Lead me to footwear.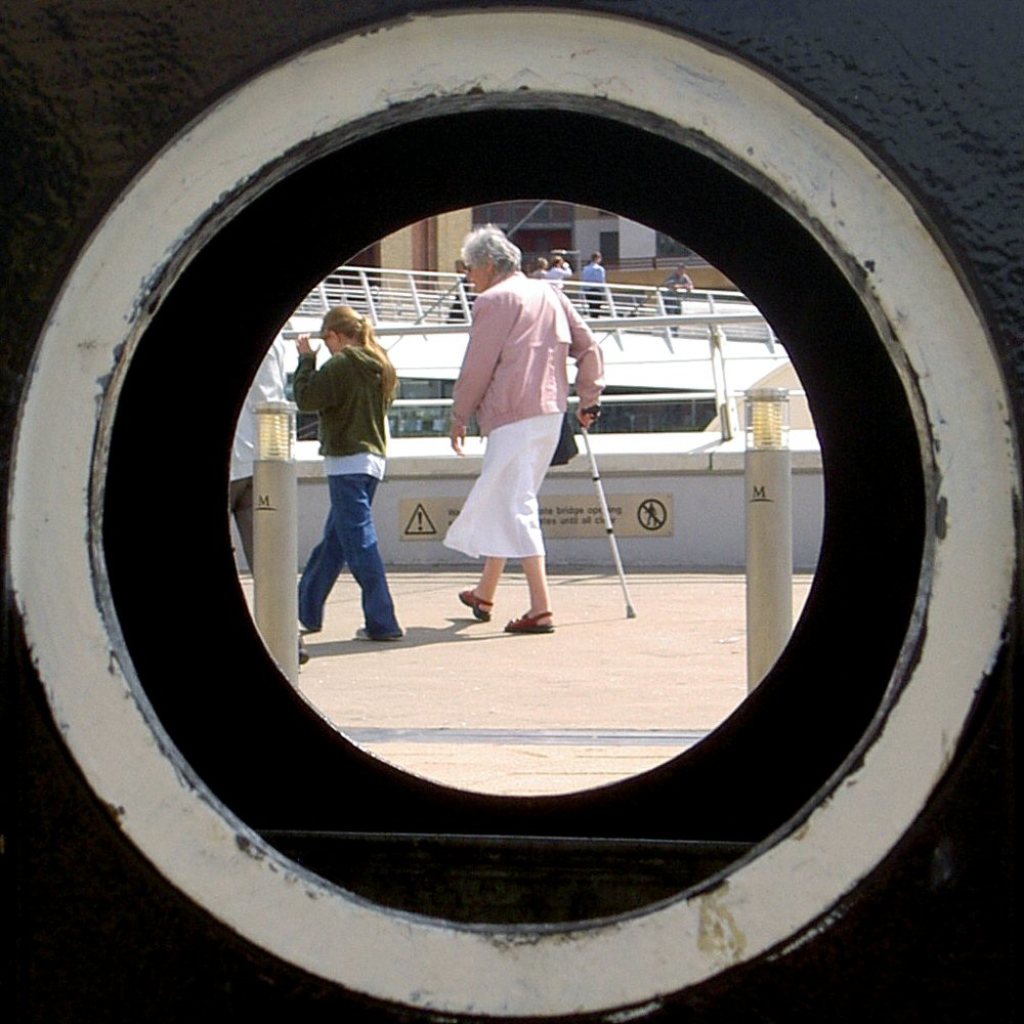
Lead to region(506, 613, 556, 637).
